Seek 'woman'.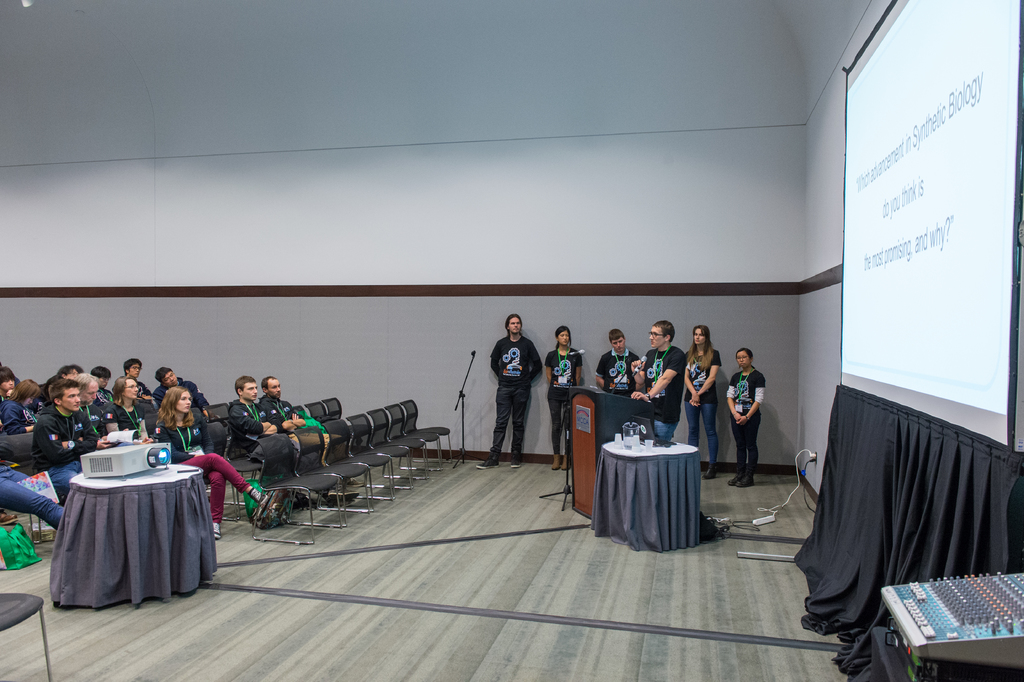
locate(4, 380, 40, 435).
